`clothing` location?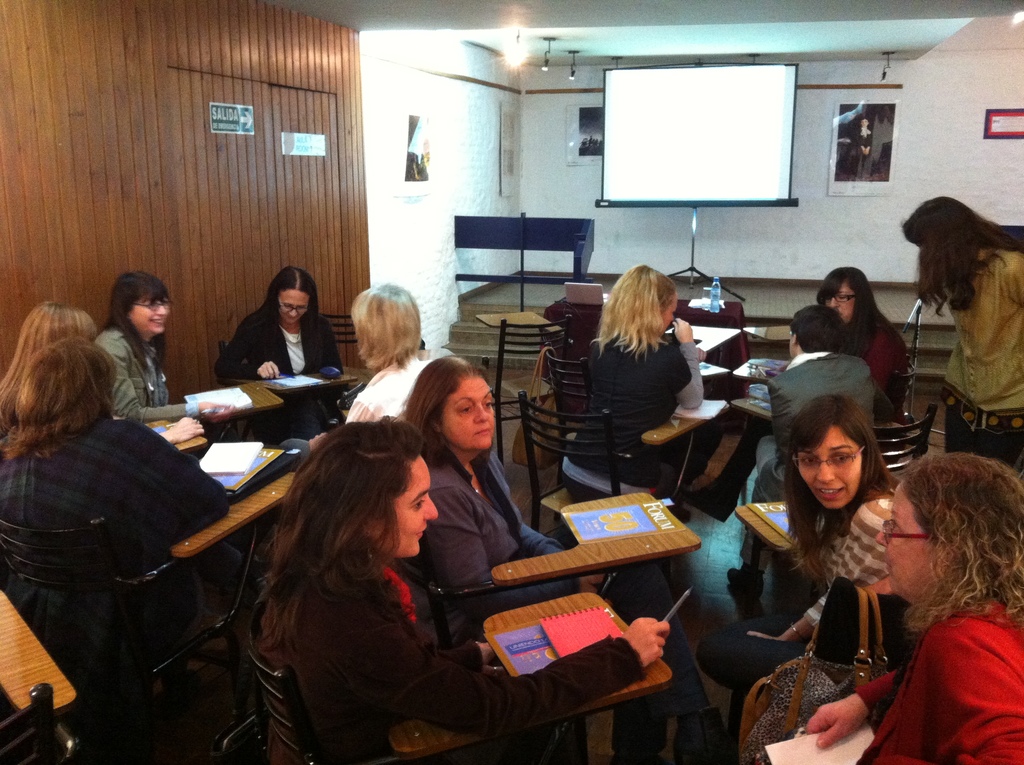
crop(216, 309, 346, 440)
